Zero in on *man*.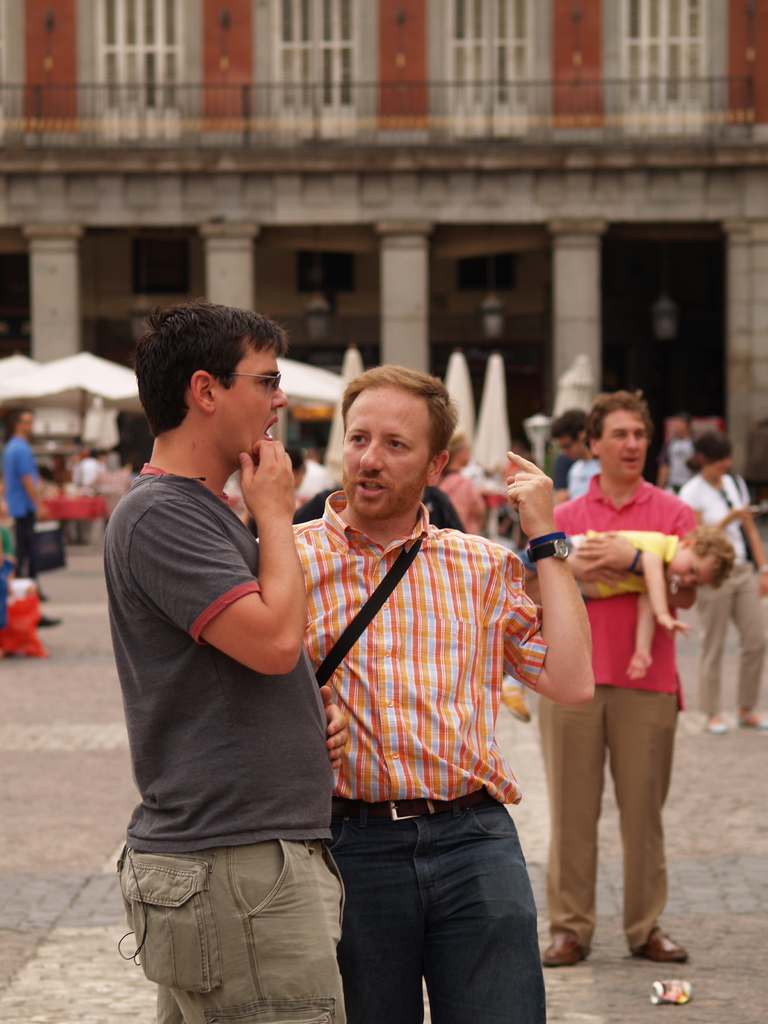
Zeroed in: region(268, 360, 596, 1023).
